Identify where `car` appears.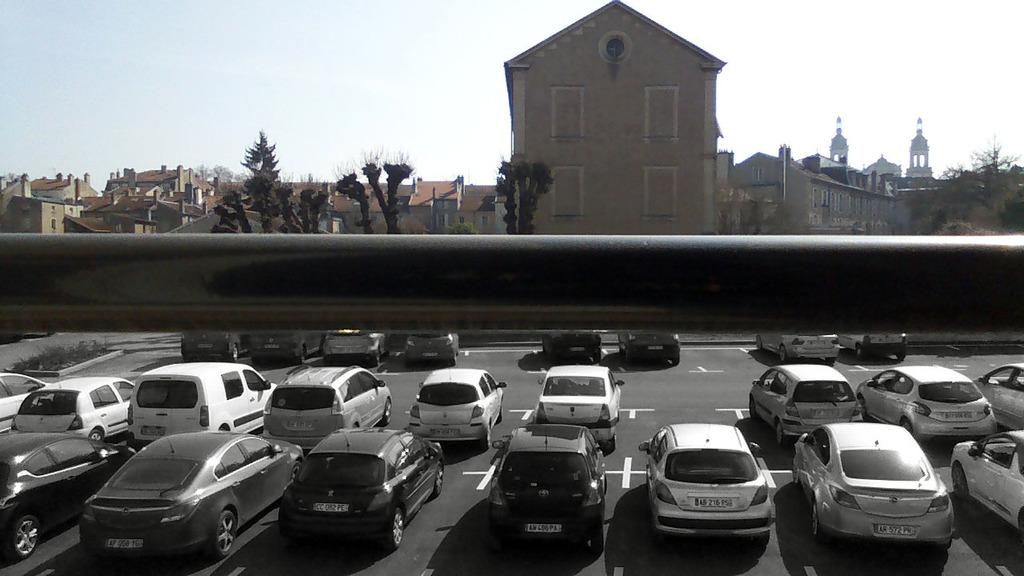
Appears at pyautogui.locateOnScreen(952, 434, 1023, 536).
